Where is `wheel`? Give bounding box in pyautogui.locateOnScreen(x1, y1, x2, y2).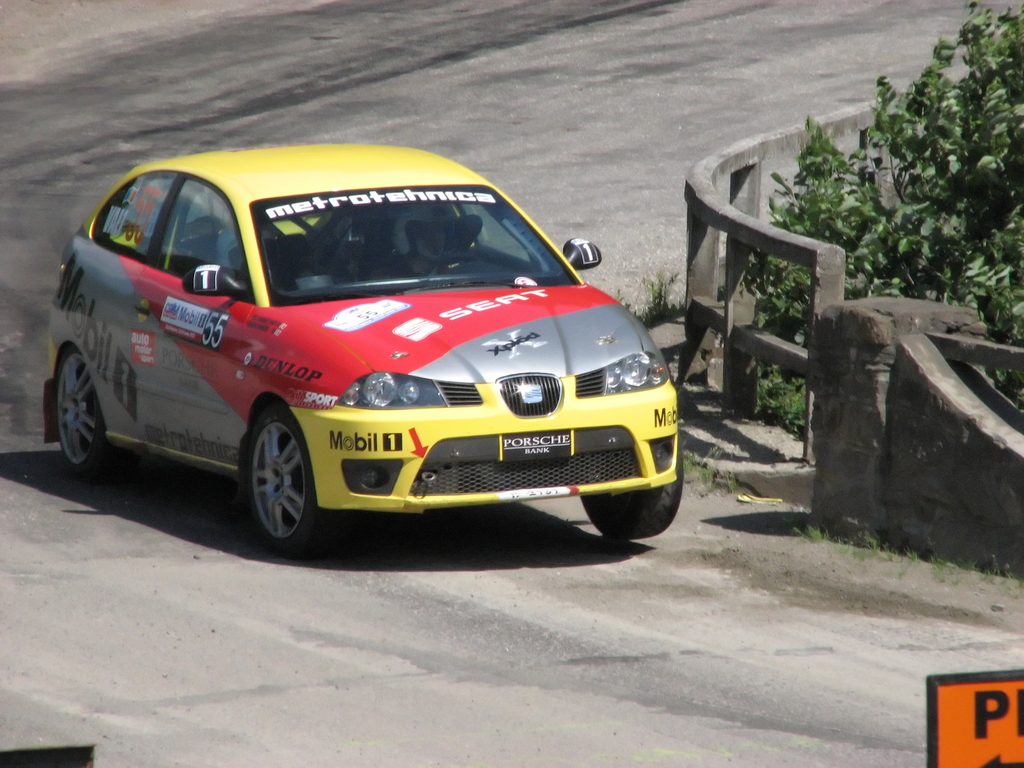
pyautogui.locateOnScreen(580, 442, 684, 541).
